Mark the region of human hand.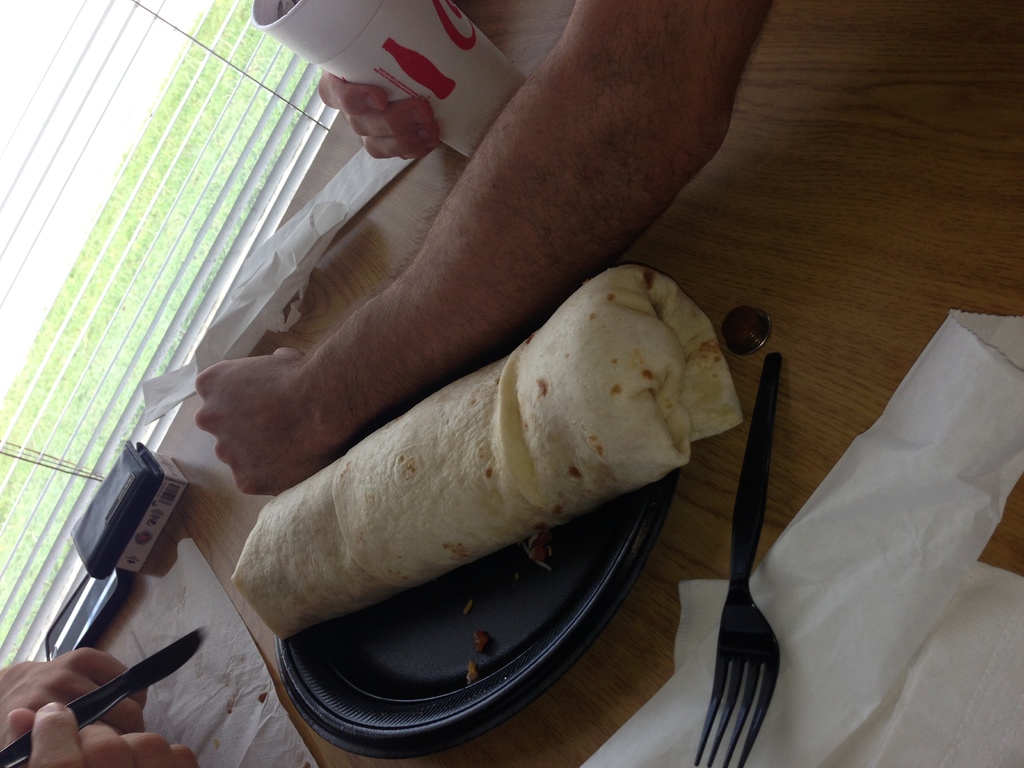
Region: (0,646,150,767).
